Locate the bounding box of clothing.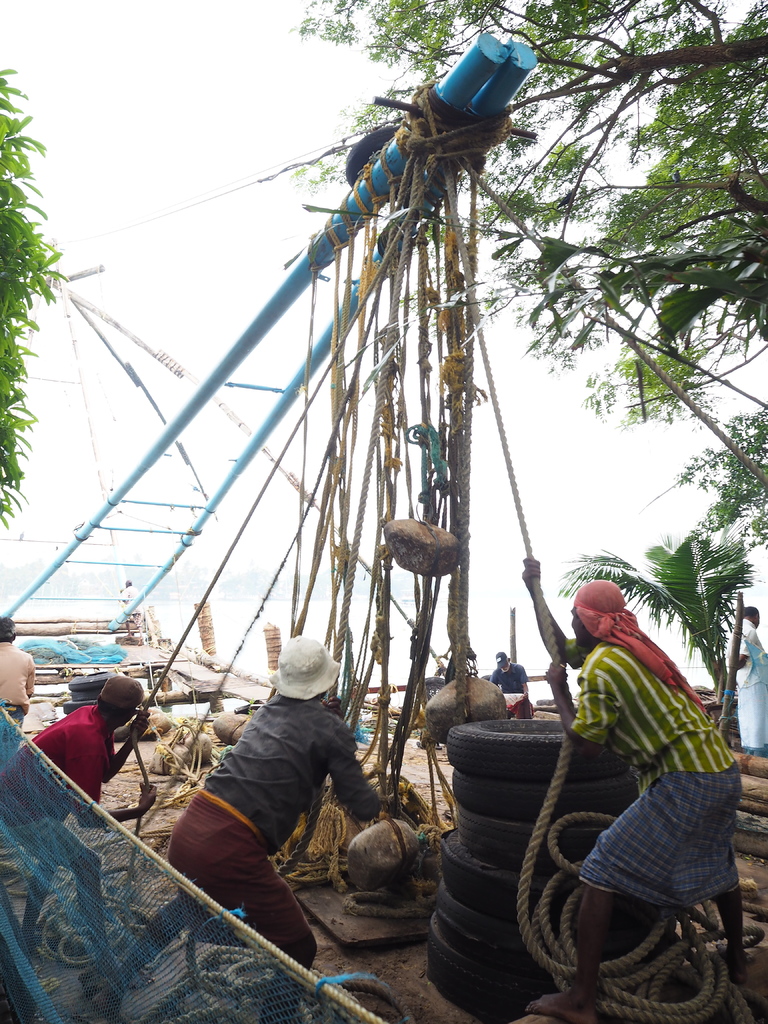
Bounding box: locate(730, 616, 767, 749).
